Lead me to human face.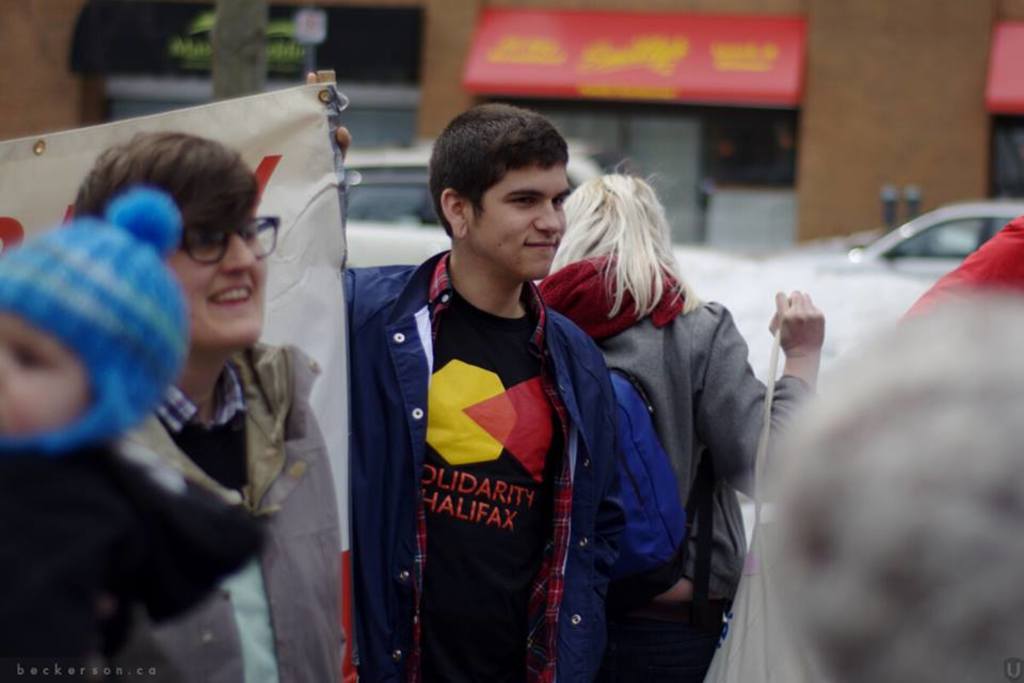
Lead to rect(169, 209, 268, 353).
